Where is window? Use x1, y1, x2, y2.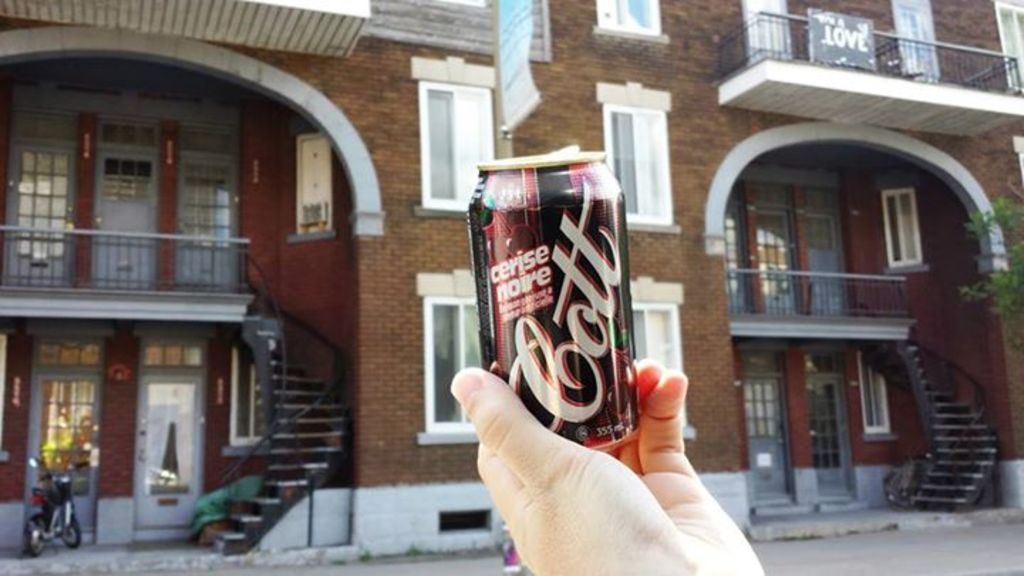
600, 77, 676, 233.
